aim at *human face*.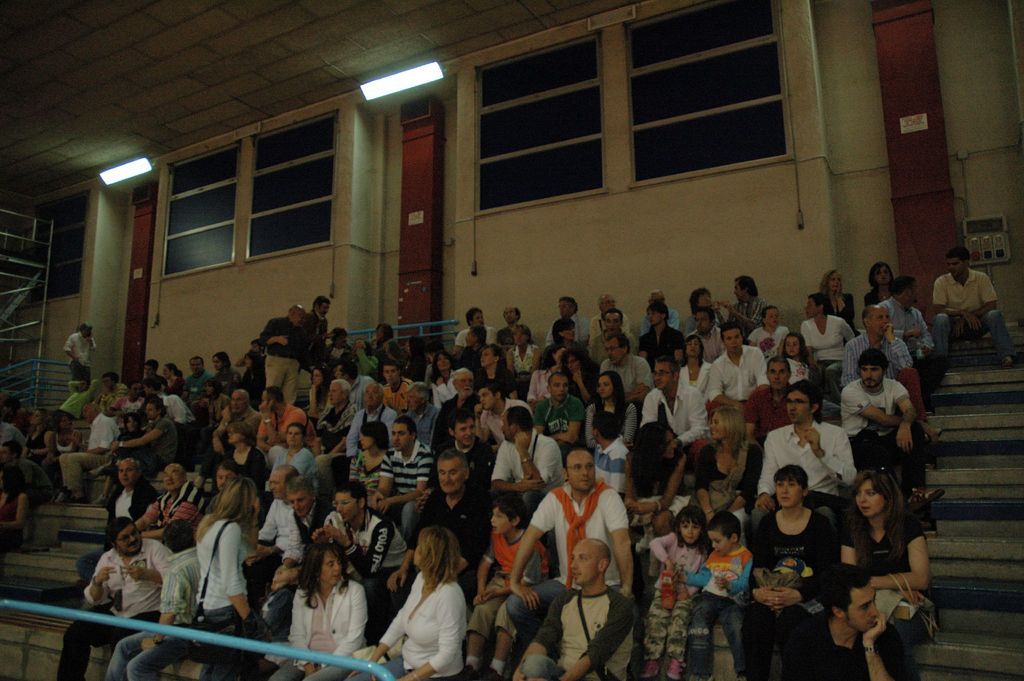
Aimed at box=[846, 587, 877, 629].
